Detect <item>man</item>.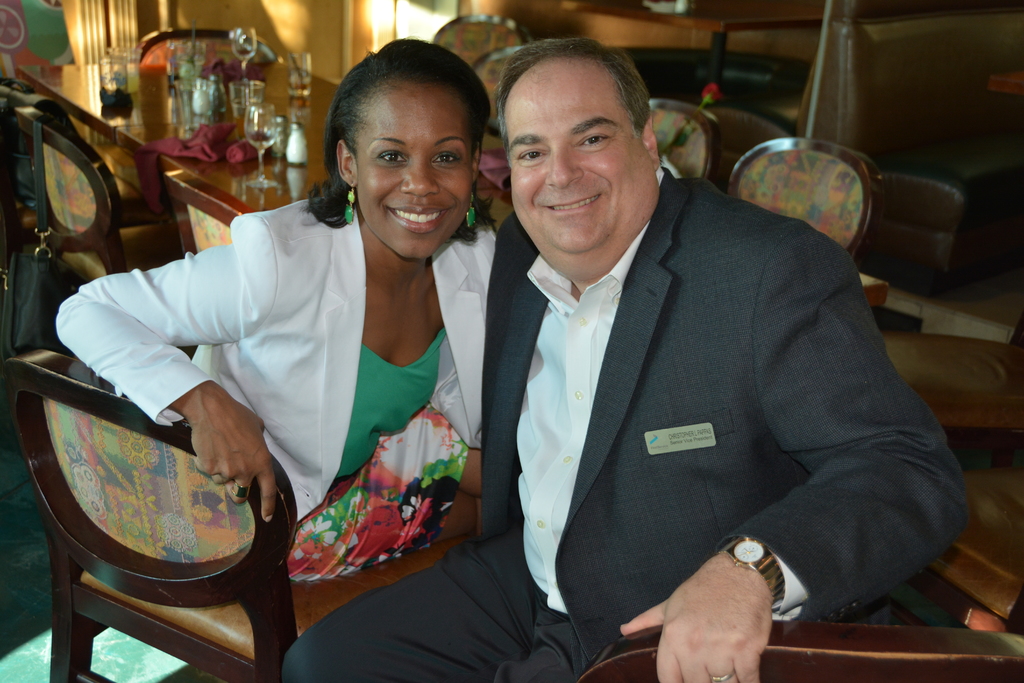
Detected at <bbox>308, 51, 899, 667</bbox>.
